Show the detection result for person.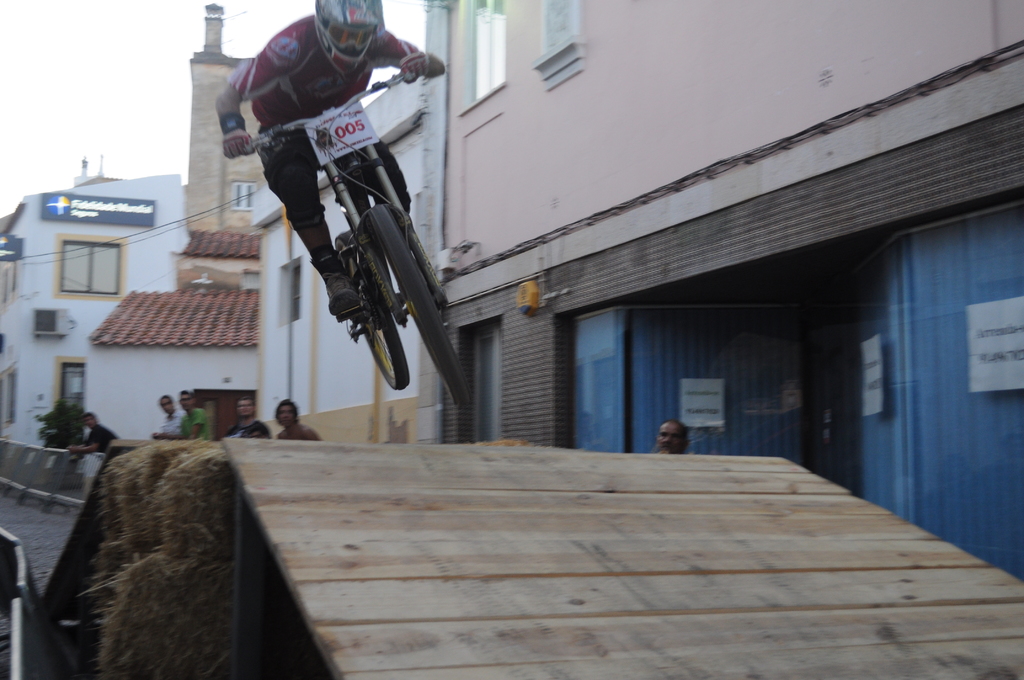
x1=175 y1=389 x2=214 y2=446.
